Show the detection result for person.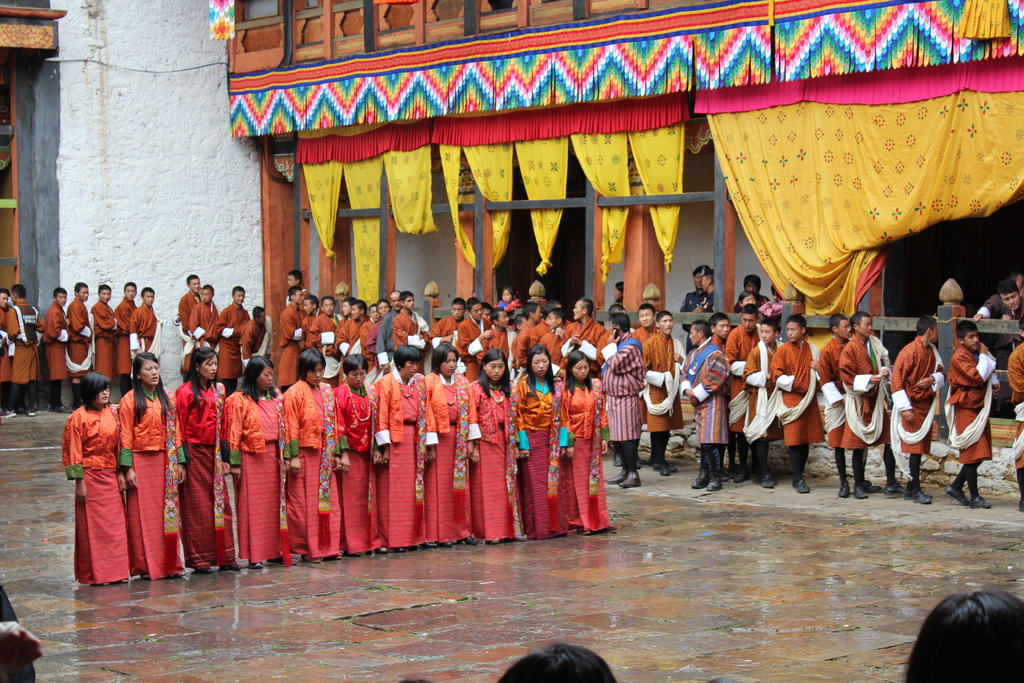
bbox=[61, 378, 129, 584].
